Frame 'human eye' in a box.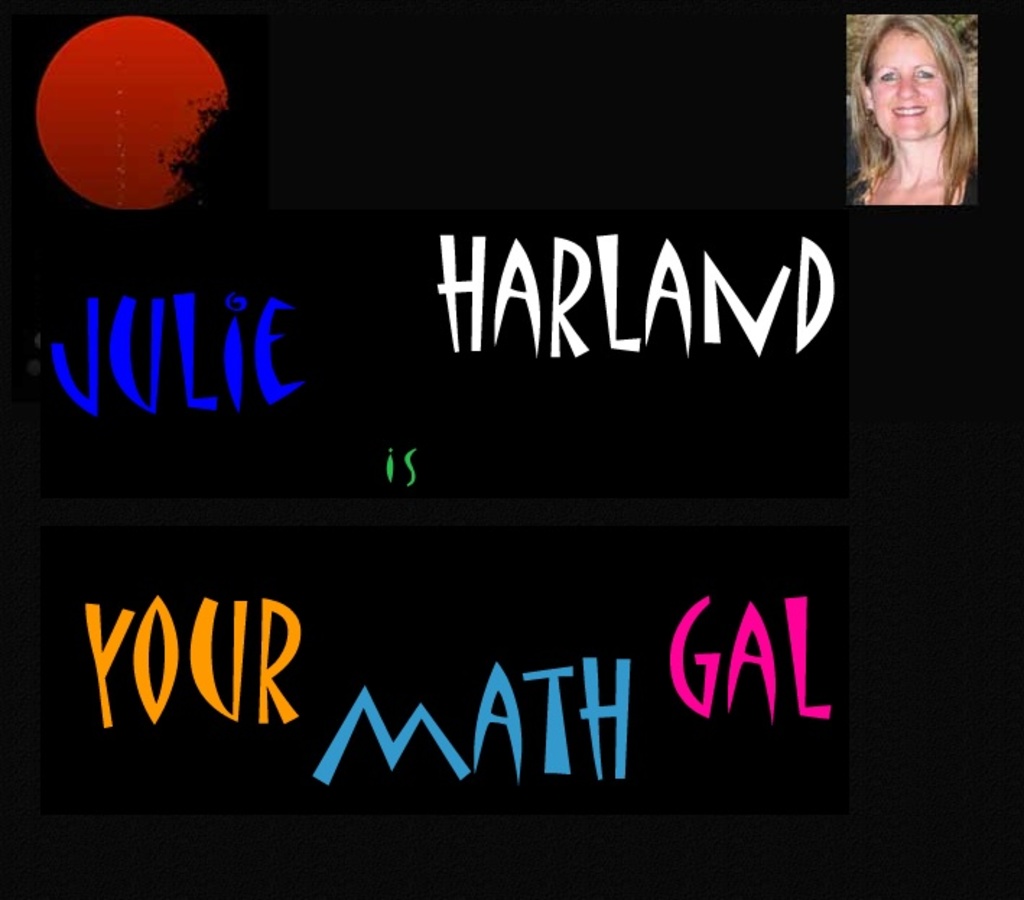
{"x1": 875, "y1": 72, "x2": 900, "y2": 84}.
